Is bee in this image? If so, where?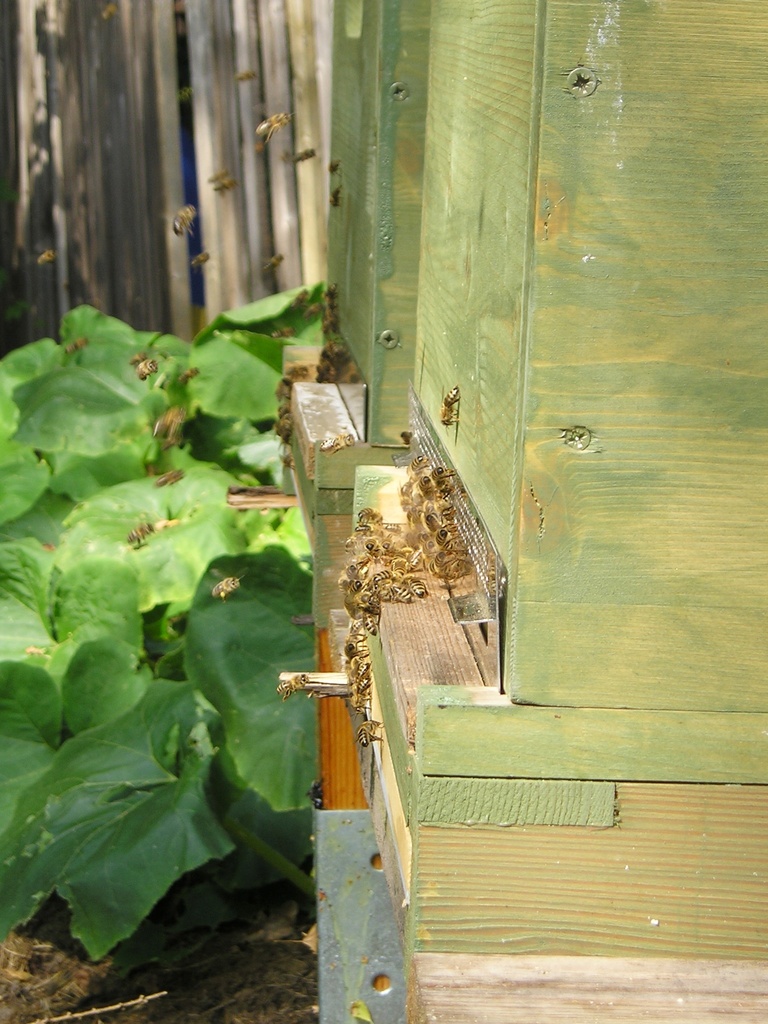
Yes, at 321, 290, 340, 330.
